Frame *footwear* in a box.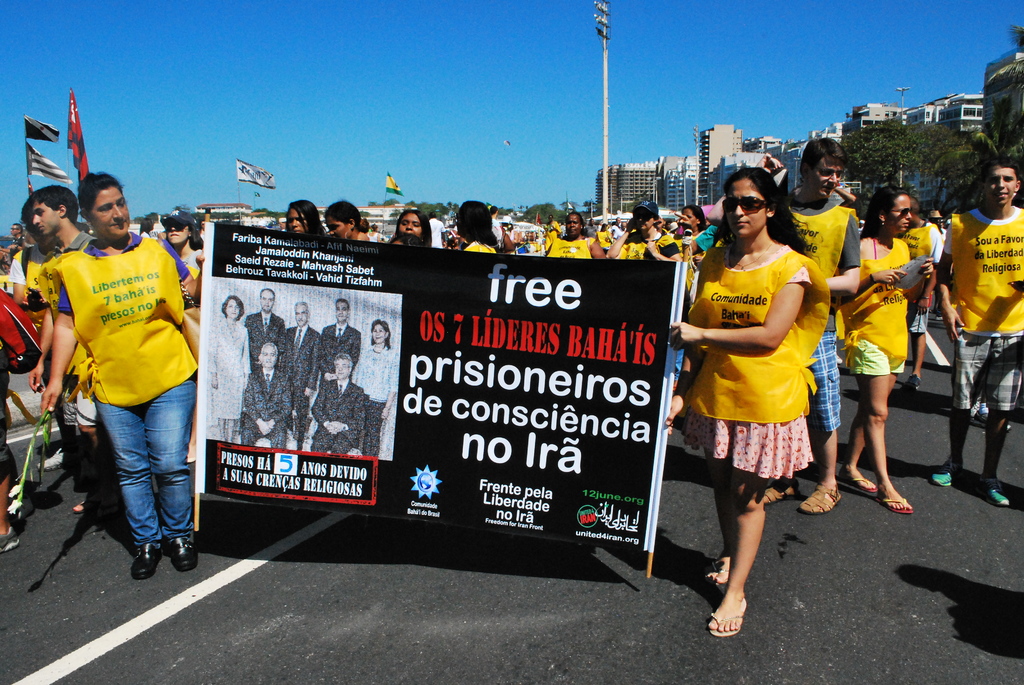
[left=73, top=494, right=113, bottom=513].
